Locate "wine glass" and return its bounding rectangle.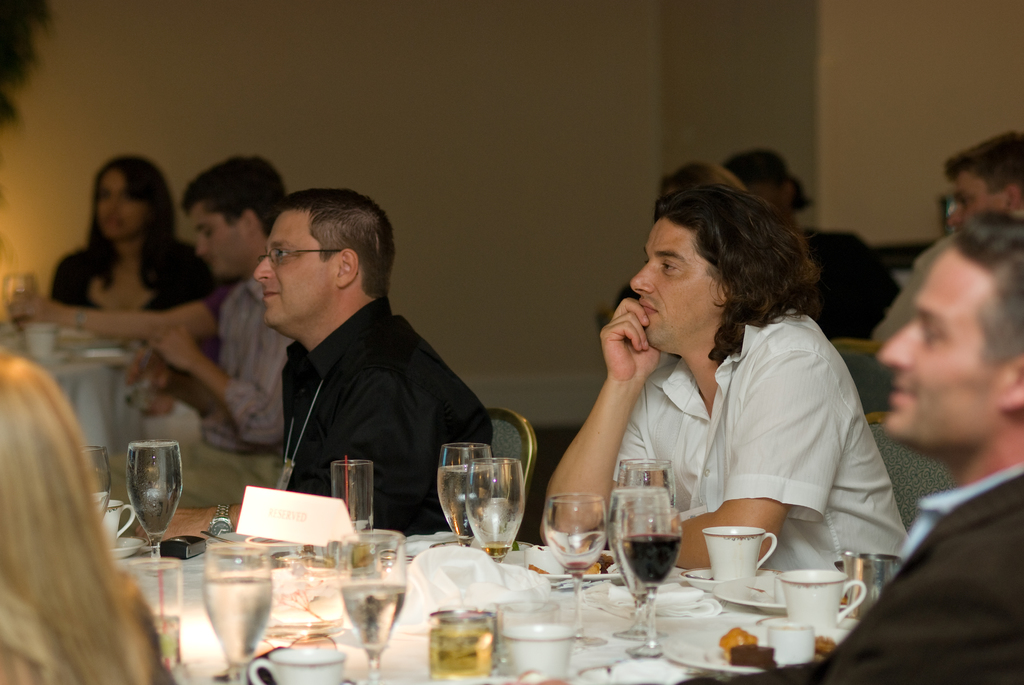
(x1=618, y1=455, x2=674, y2=512).
